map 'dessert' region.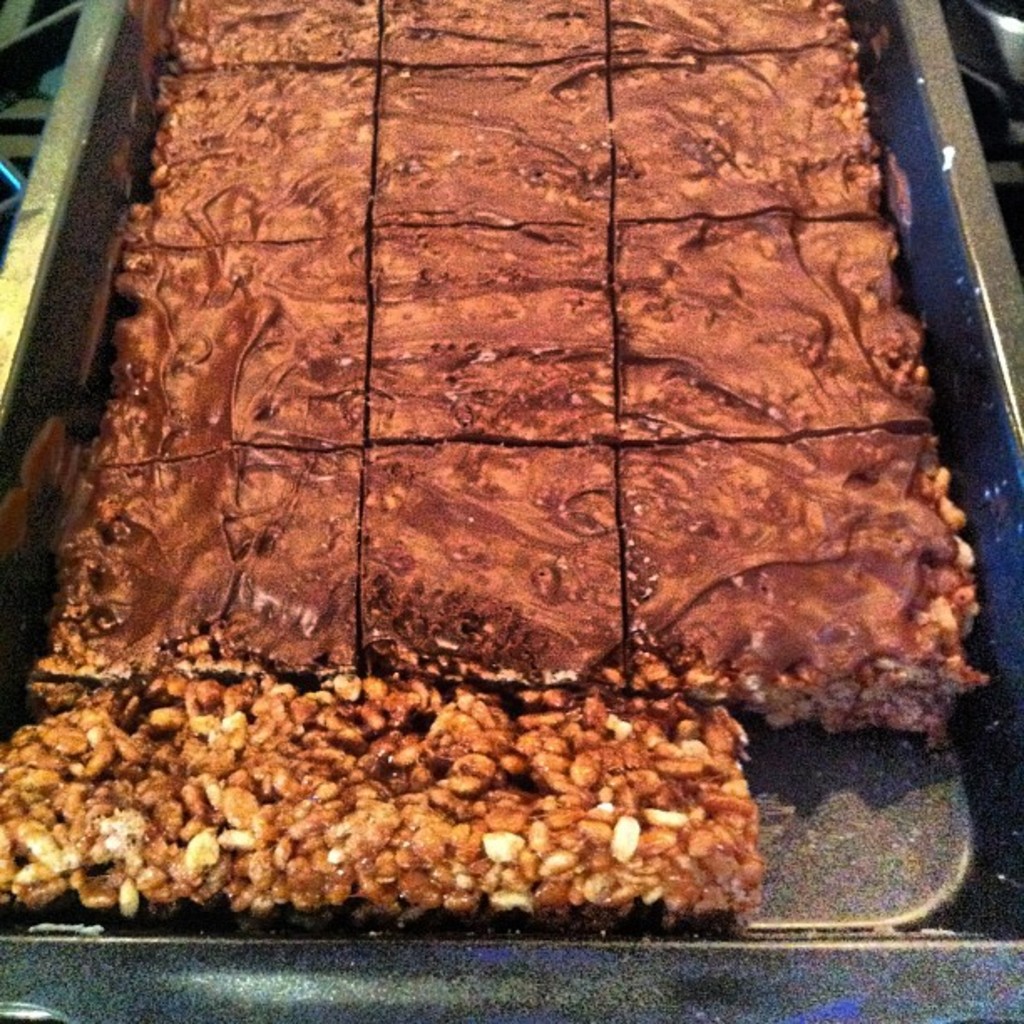
Mapped to l=594, t=0, r=865, b=74.
